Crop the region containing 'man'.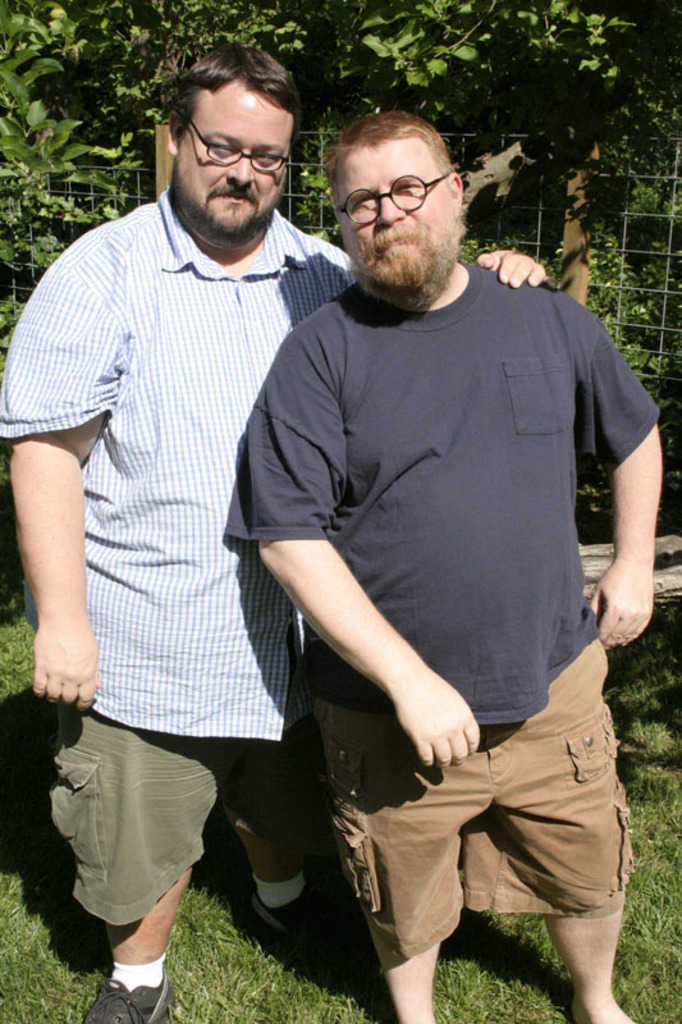
Crop region: select_region(223, 101, 663, 1023).
